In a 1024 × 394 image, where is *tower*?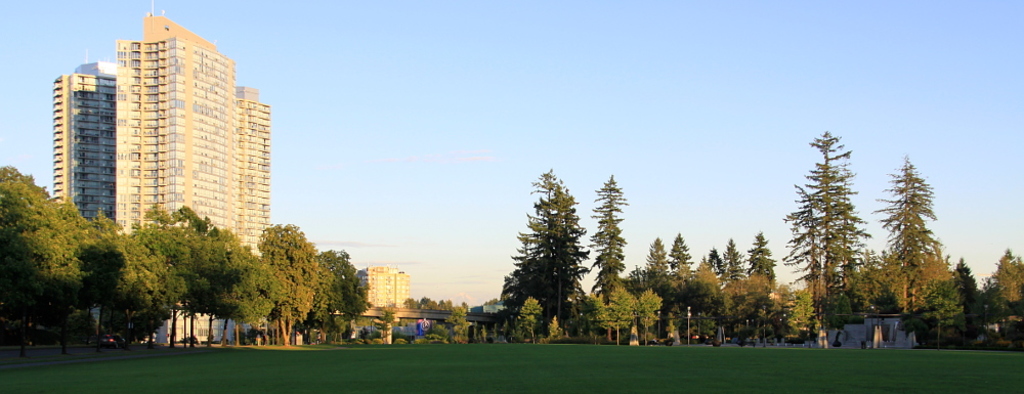
[115,10,238,346].
